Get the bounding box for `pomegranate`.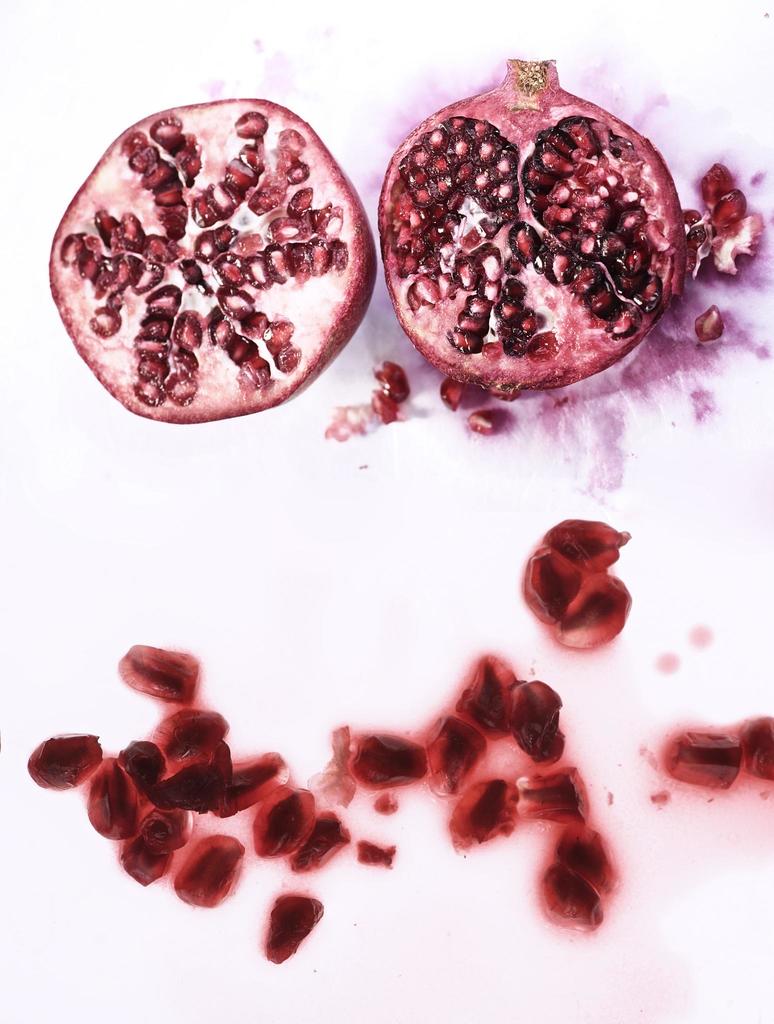
734,717,773,788.
